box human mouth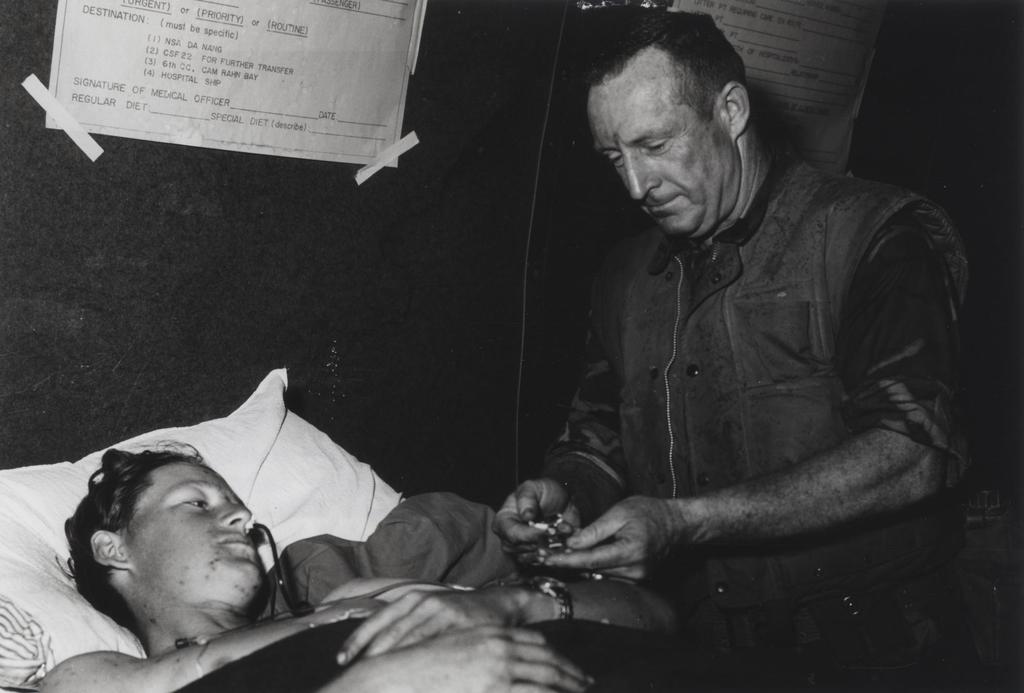
region(217, 533, 253, 553)
